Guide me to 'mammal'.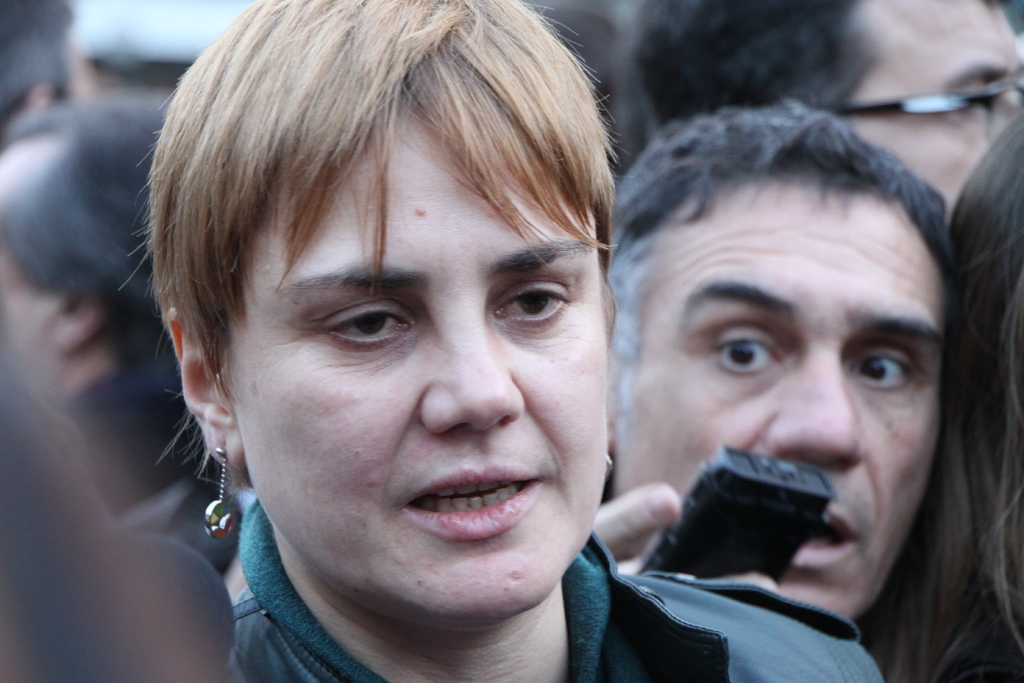
Guidance: x1=70, y1=0, x2=737, y2=675.
